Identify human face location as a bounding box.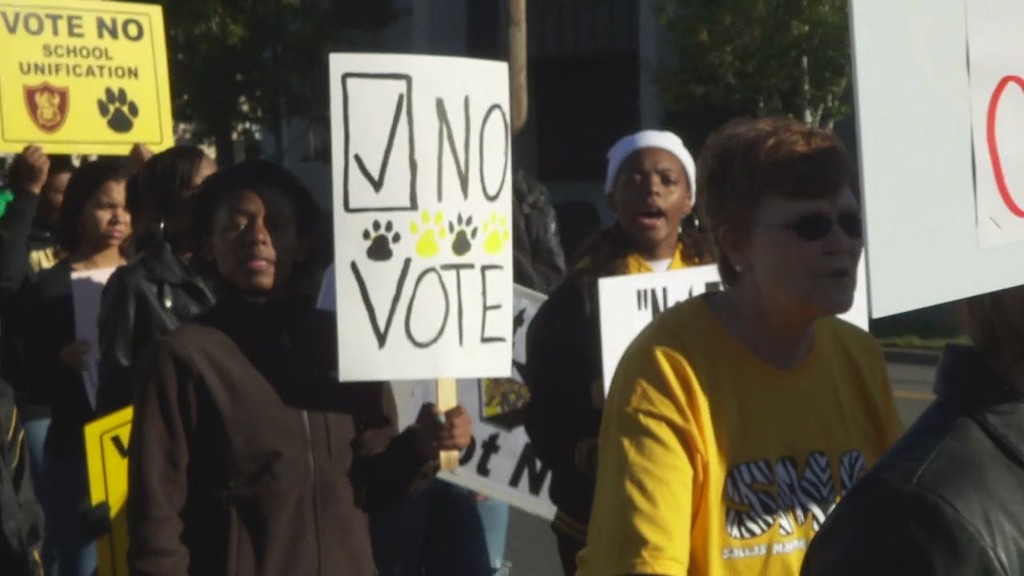
{"x1": 622, "y1": 148, "x2": 686, "y2": 245}.
